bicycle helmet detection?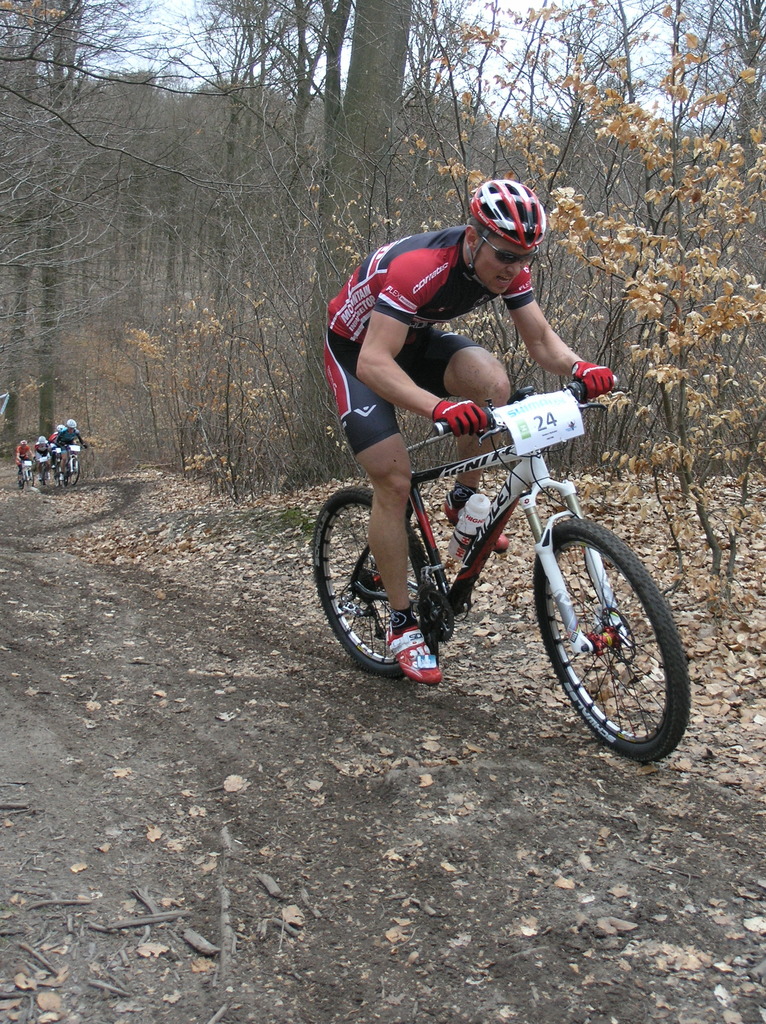
473 169 548 252
